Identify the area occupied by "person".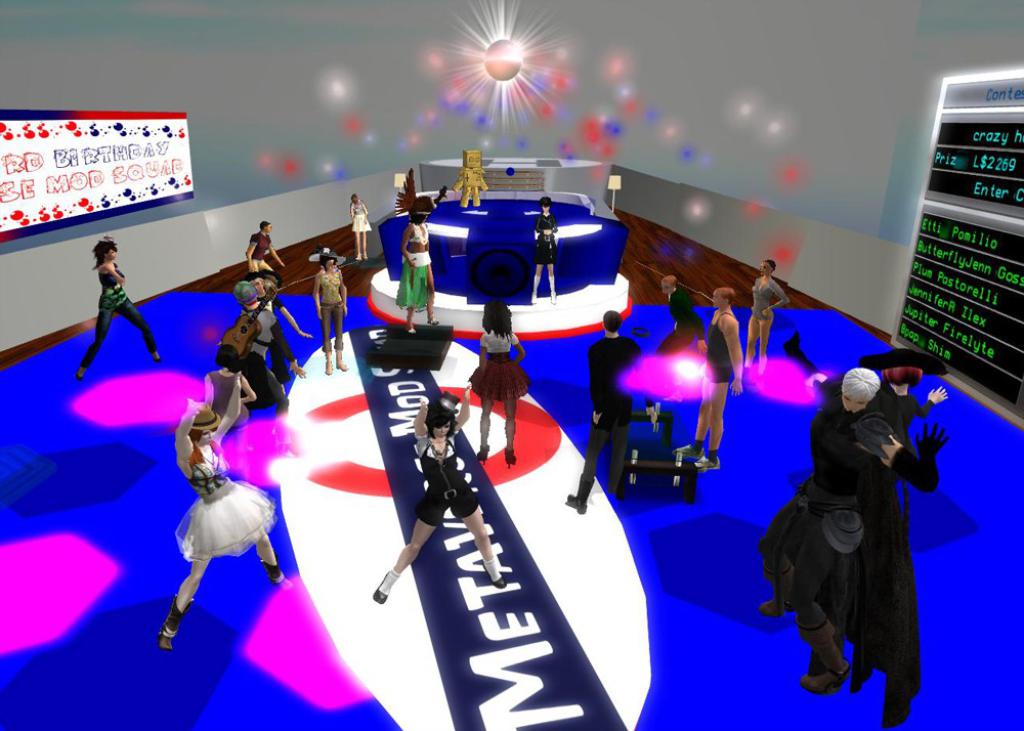
Area: (x1=77, y1=235, x2=169, y2=376).
